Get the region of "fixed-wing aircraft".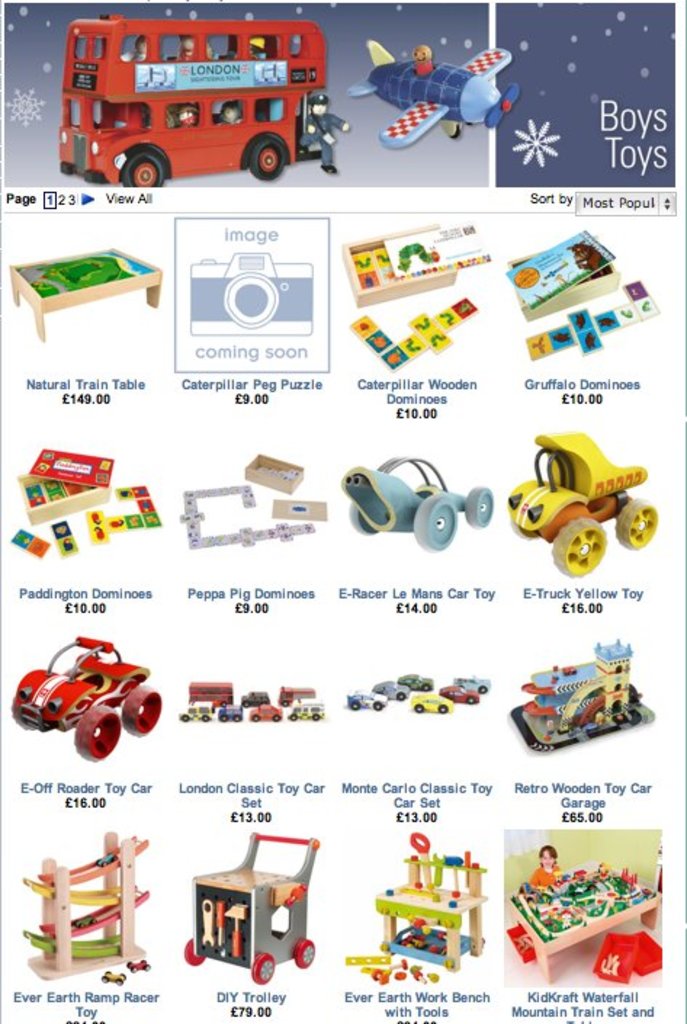
x1=347, y1=44, x2=520, y2=150.
